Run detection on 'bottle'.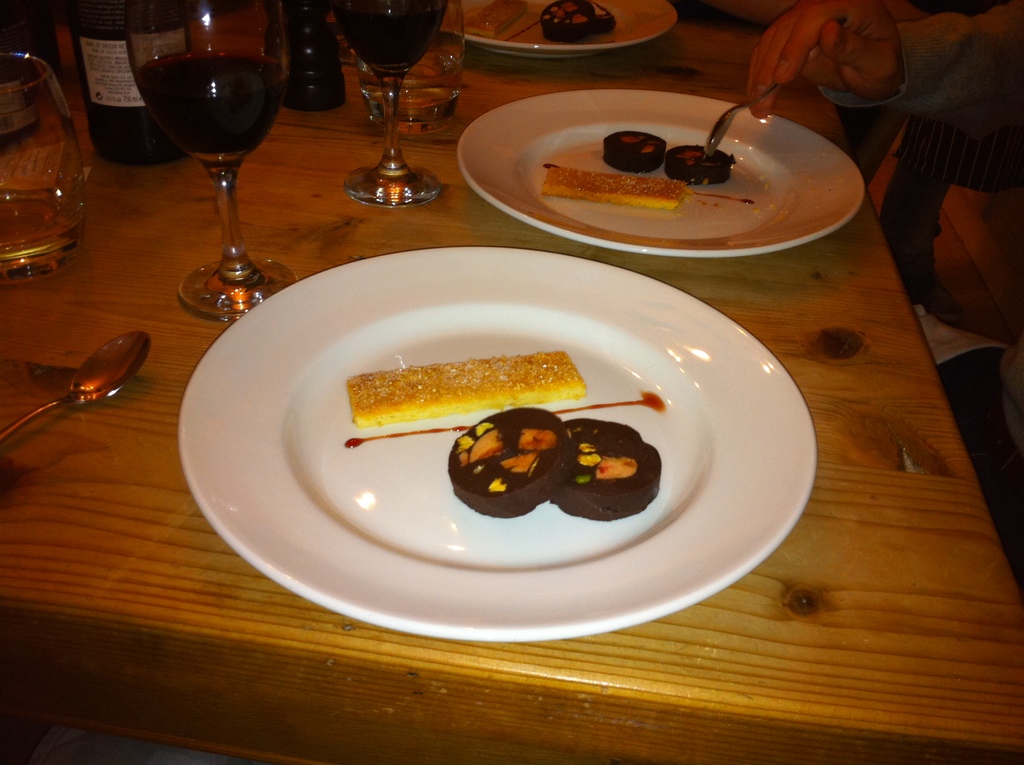
Result: <region>63, 0, 195, 171</region>.
